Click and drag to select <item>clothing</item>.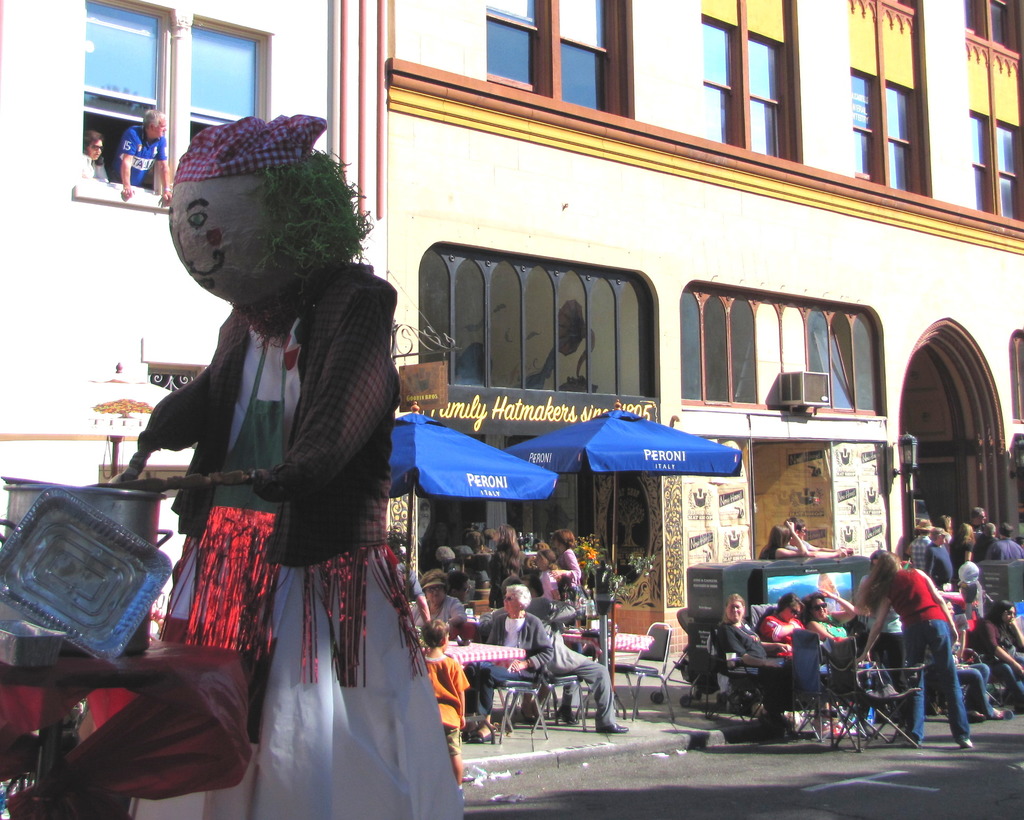
Selection: select_region(548, 623, 625, 733).
